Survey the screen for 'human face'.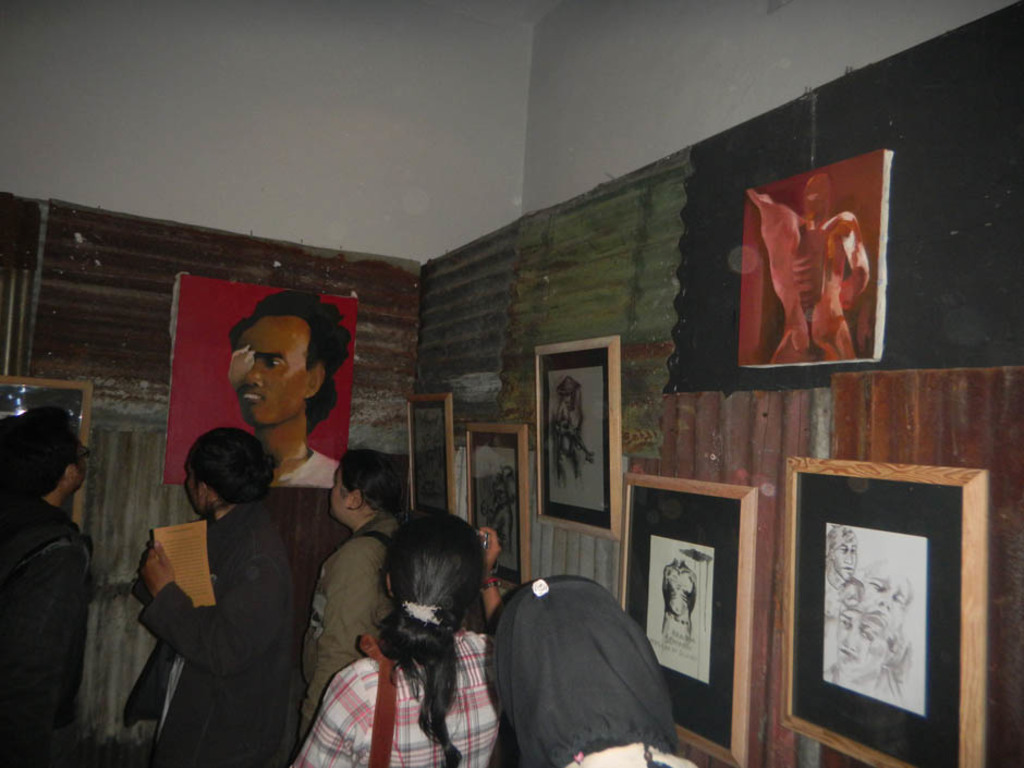
Survey found: pyautogui.locateOnScreen(834, 608, 889, 678).
